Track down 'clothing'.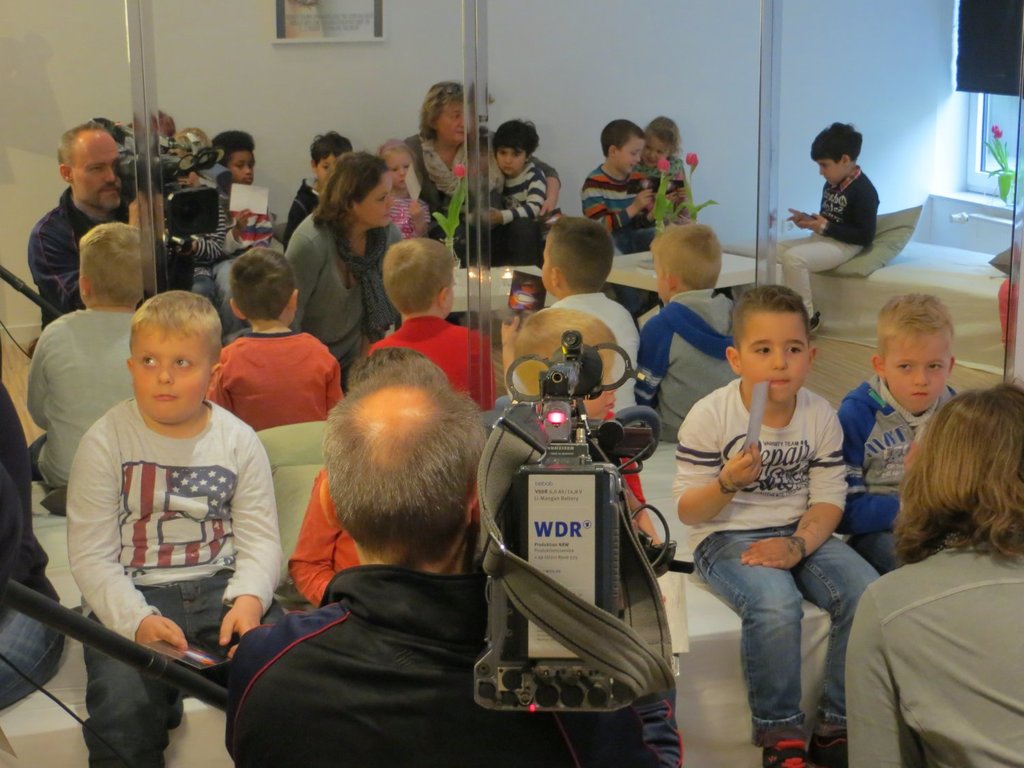
Tracked to detection(817, 165, 880, 248).
